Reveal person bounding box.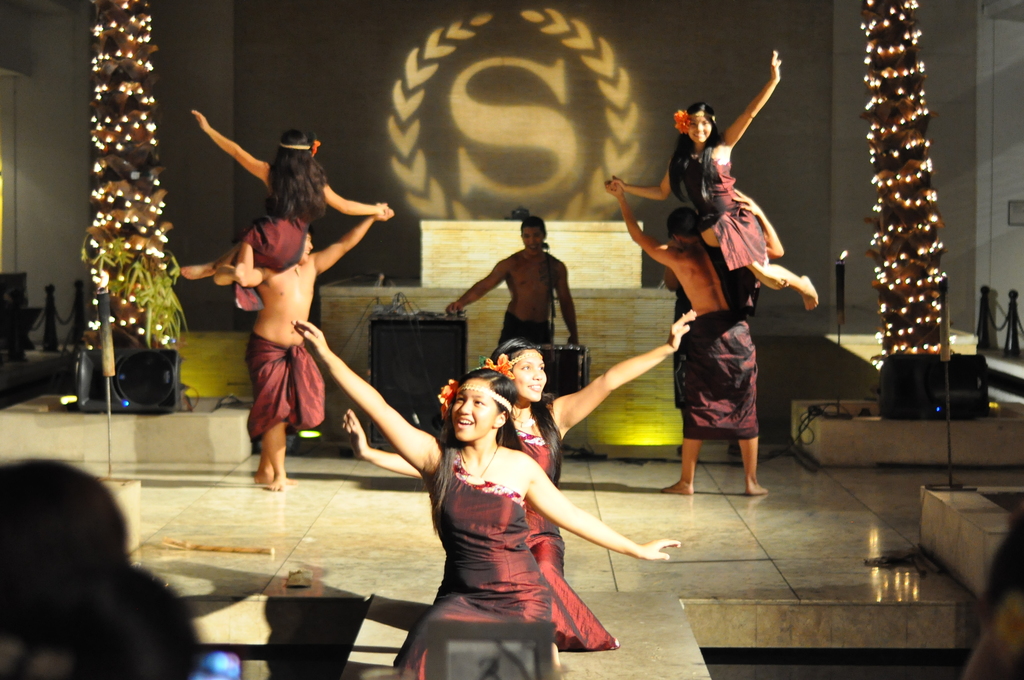
Revealed: region(442, 216, 578, 355).
